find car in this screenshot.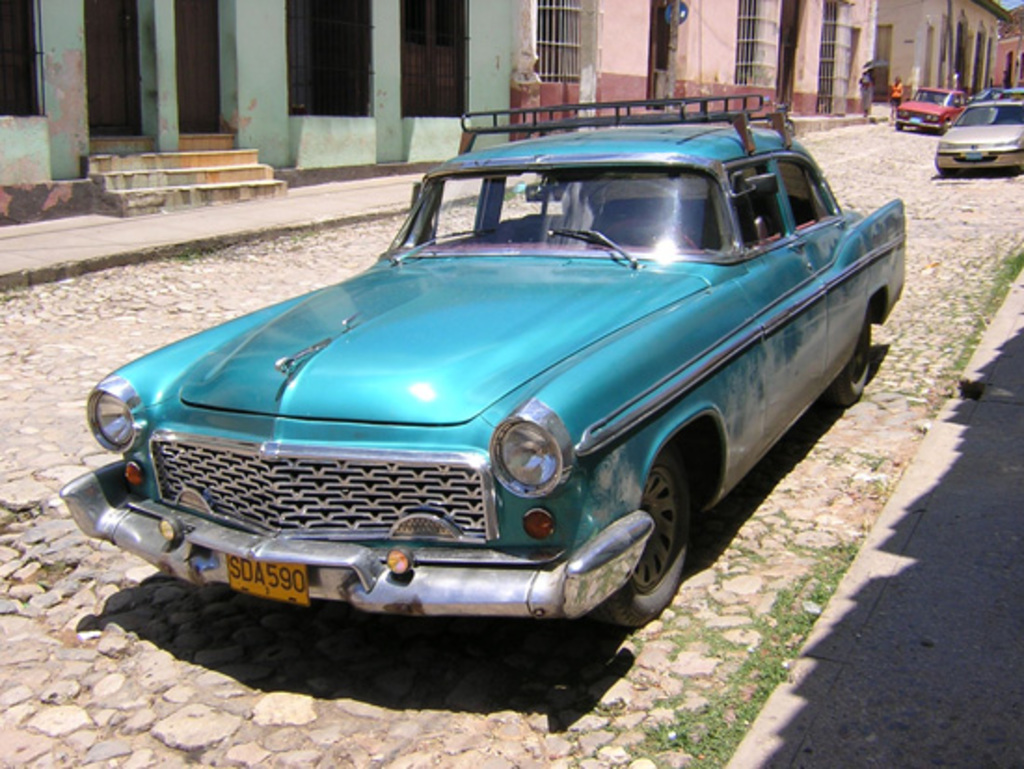
The bounding box for car is 966:86:1022:110.
